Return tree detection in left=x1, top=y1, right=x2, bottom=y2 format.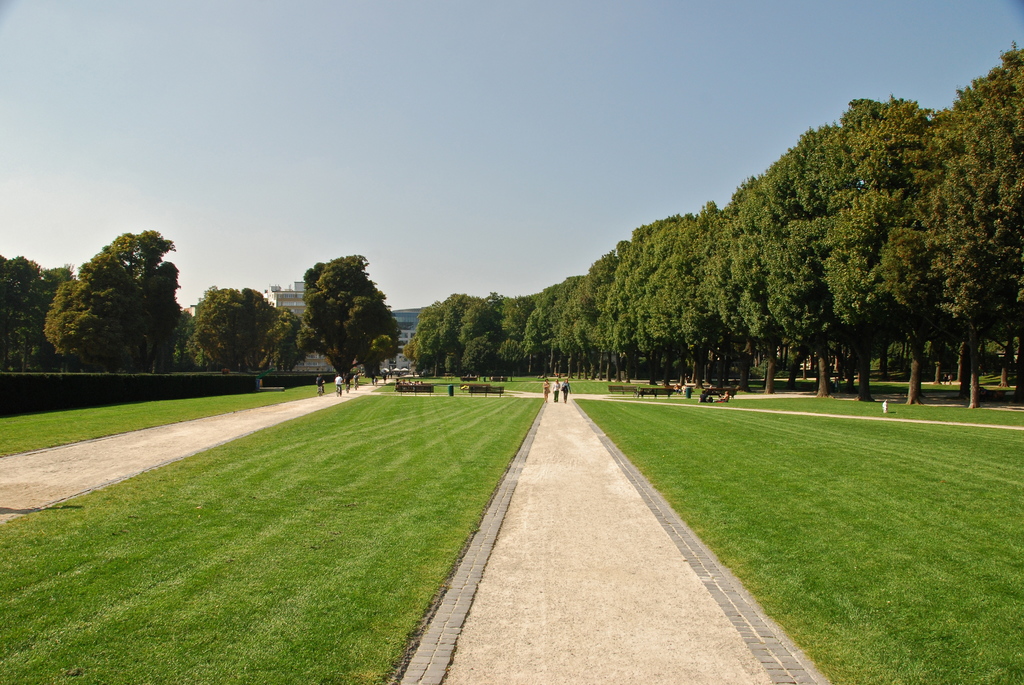
left=371, top=335, right=397, bottom=373.
